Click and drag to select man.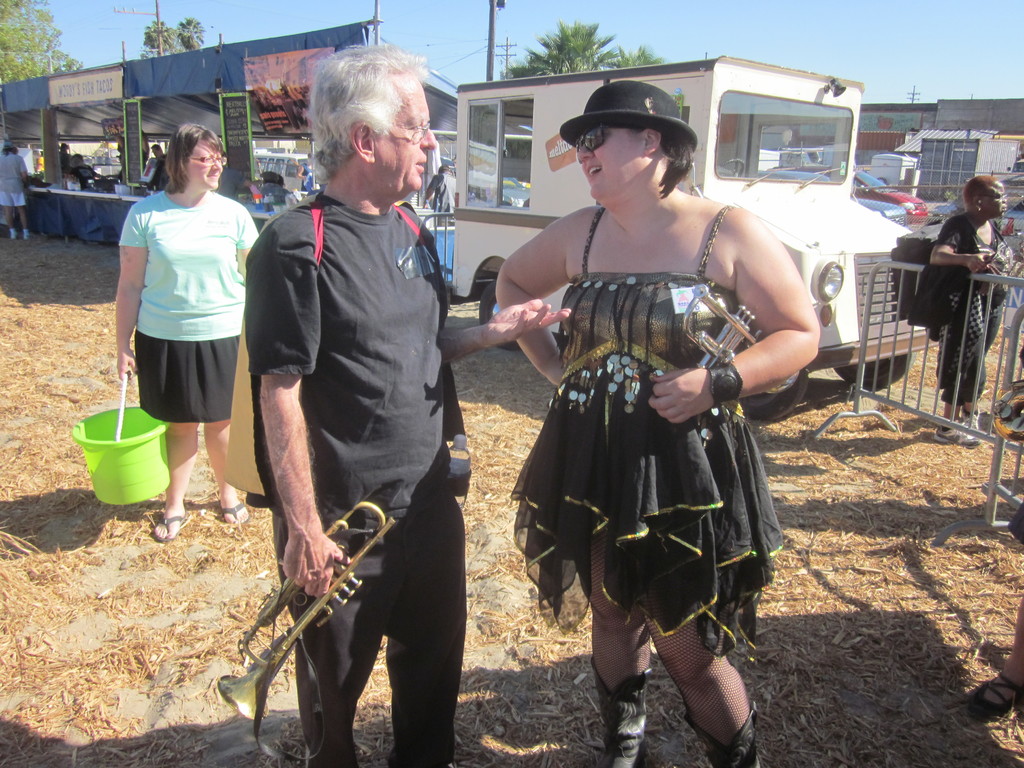
Selection: [left=234, top=35, right=579, bottom=767].
